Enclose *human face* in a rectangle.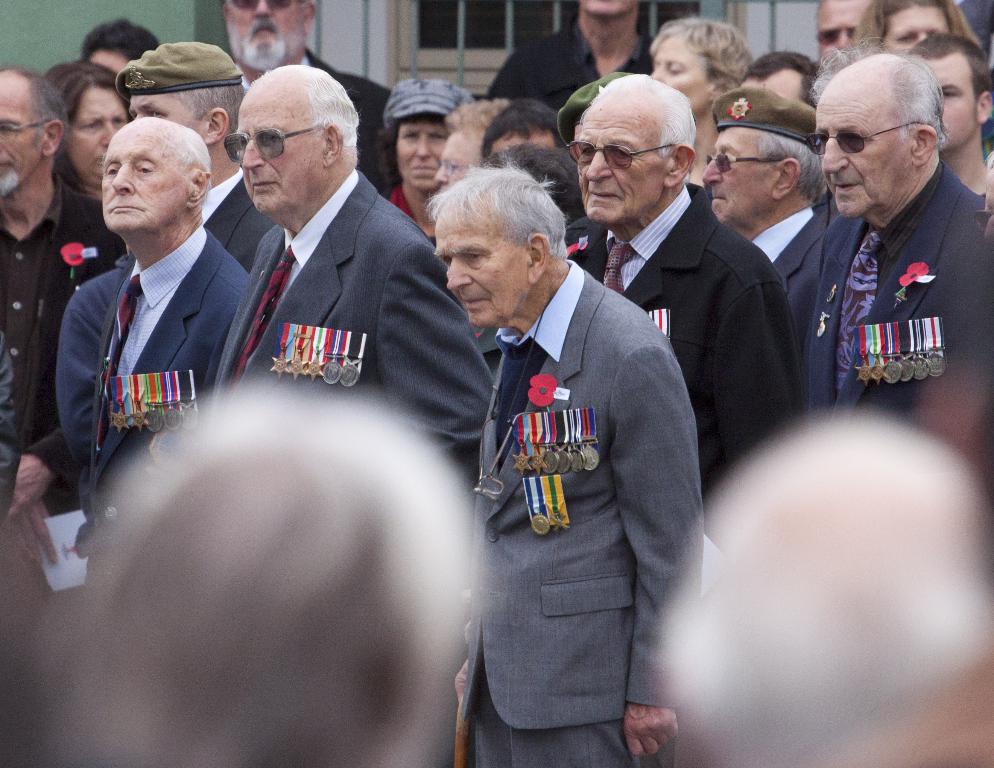
select_region(496, 133, 554, 153).
